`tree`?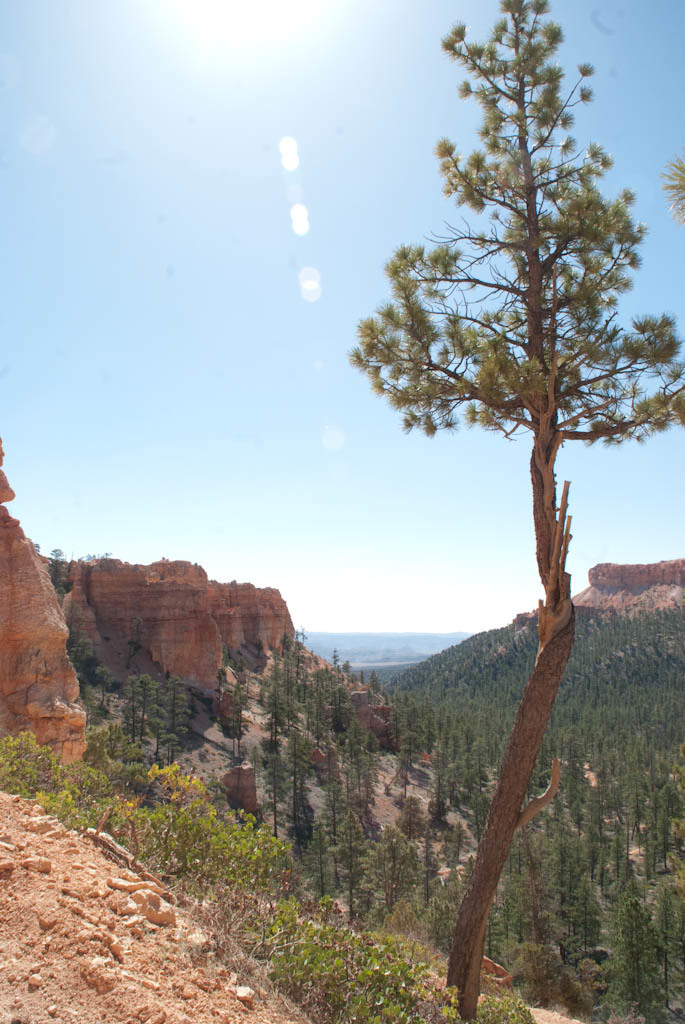
<bbox>344, 0, 684, 1011</bbox>
